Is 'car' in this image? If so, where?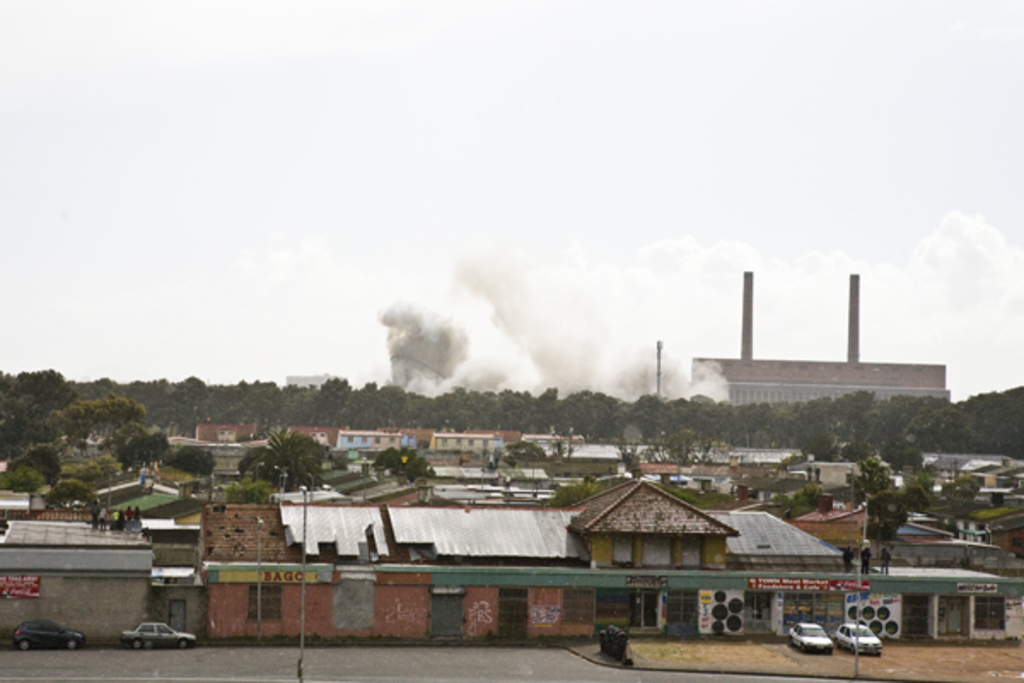
Yes, at [126,618,196,647].
